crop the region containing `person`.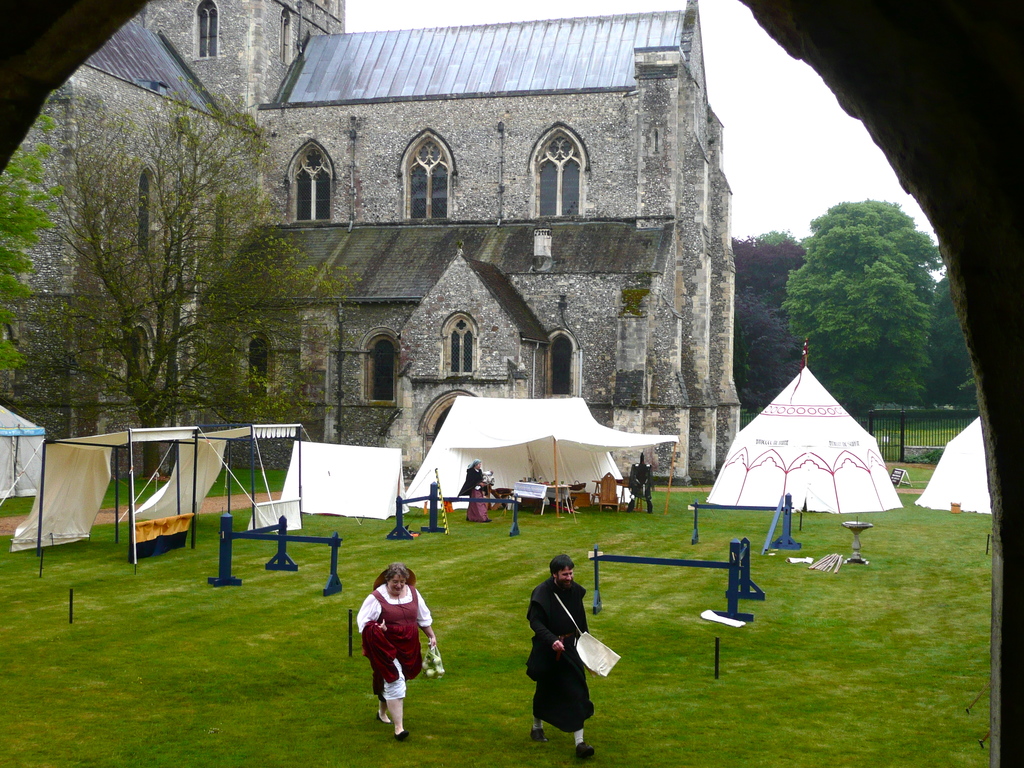
Crop region: bbox=[362, 552, 433, 729].
